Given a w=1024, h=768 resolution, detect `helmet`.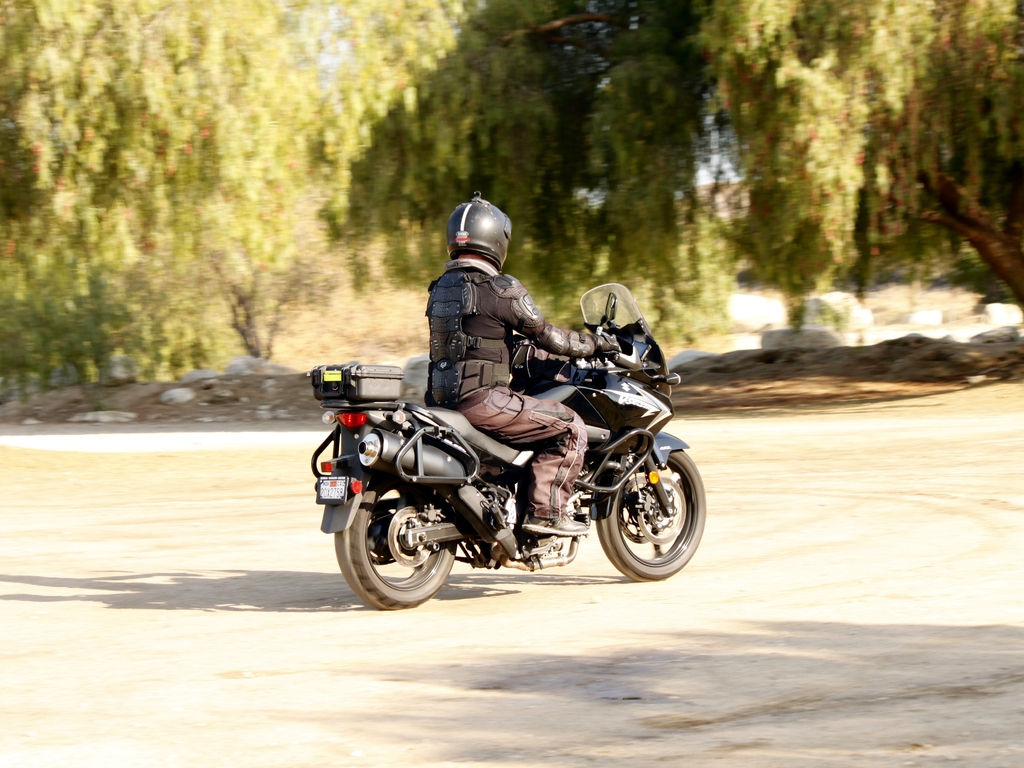
l=445, t=206, r=522, b=279.
